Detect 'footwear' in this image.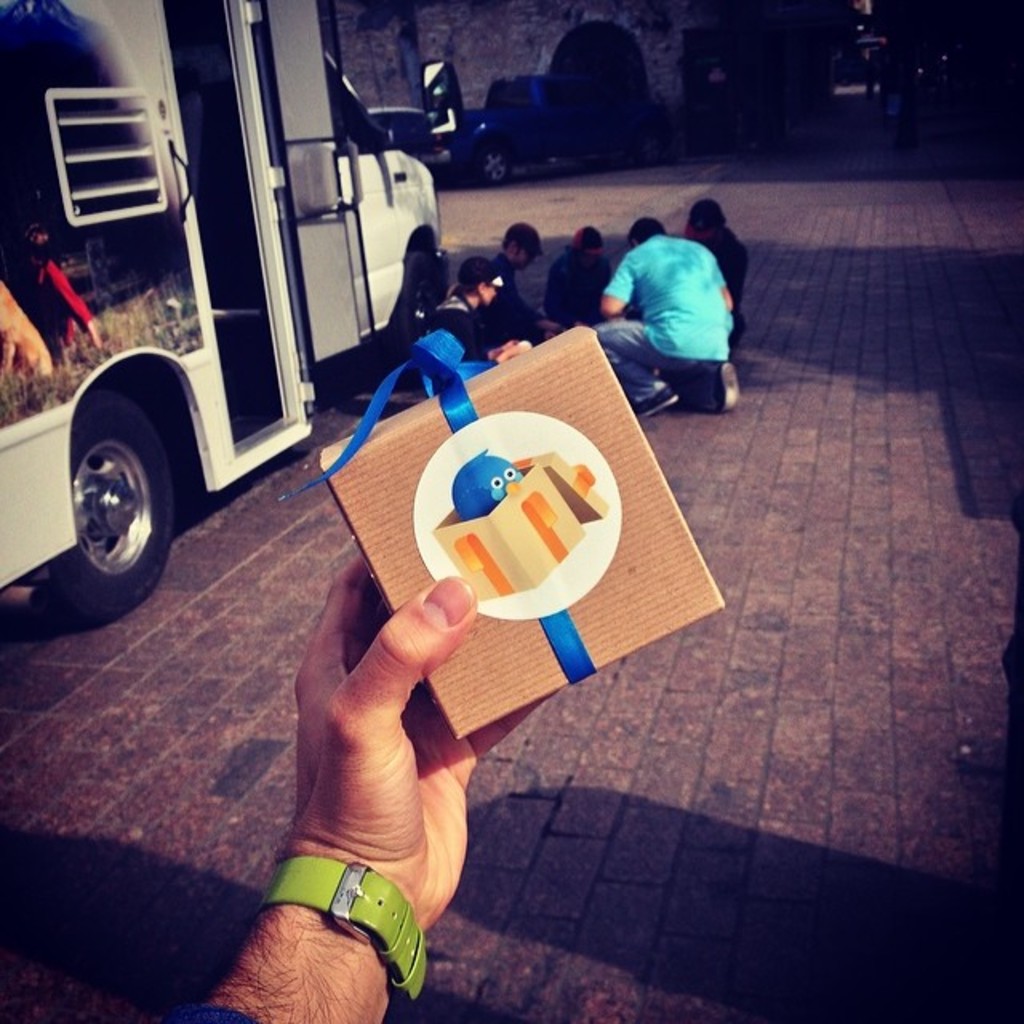
Detection: (704, 363, 739, 413).
